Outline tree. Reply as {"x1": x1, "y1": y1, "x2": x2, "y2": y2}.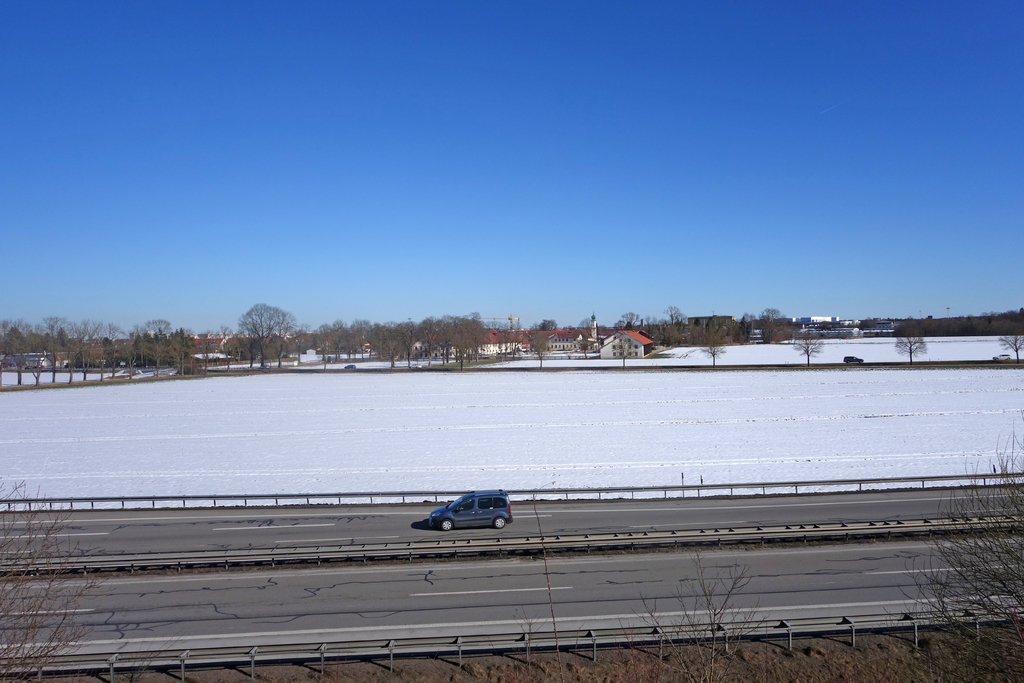
{"x1": 577, "y1": 311, "x2": 599, "y2": 349}.
